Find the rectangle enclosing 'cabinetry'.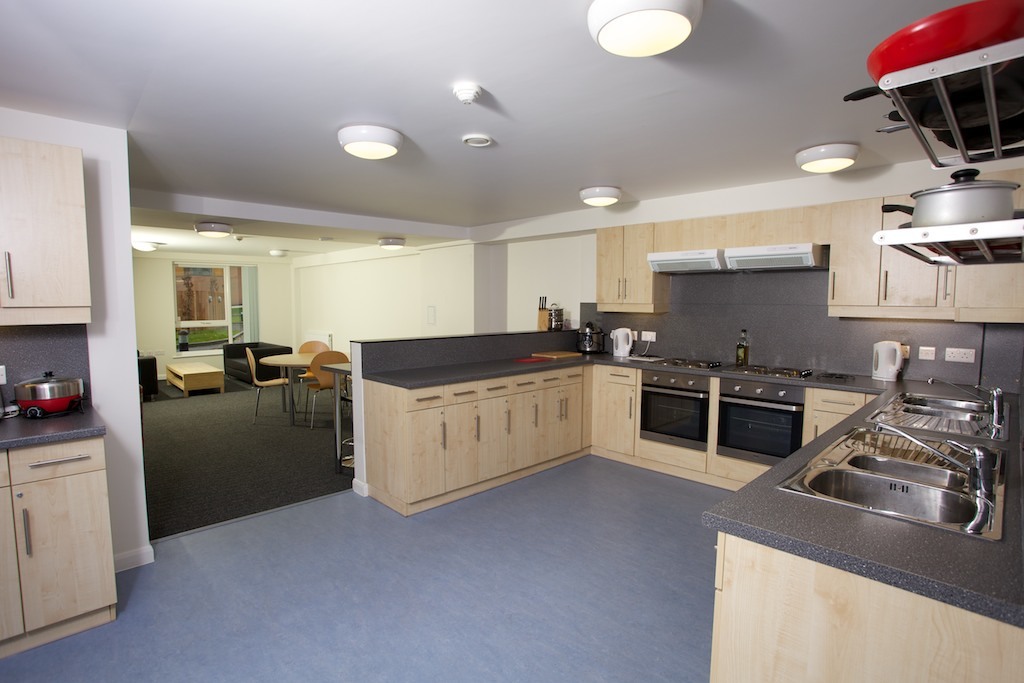
Rect(600, 357, 632, 457).
